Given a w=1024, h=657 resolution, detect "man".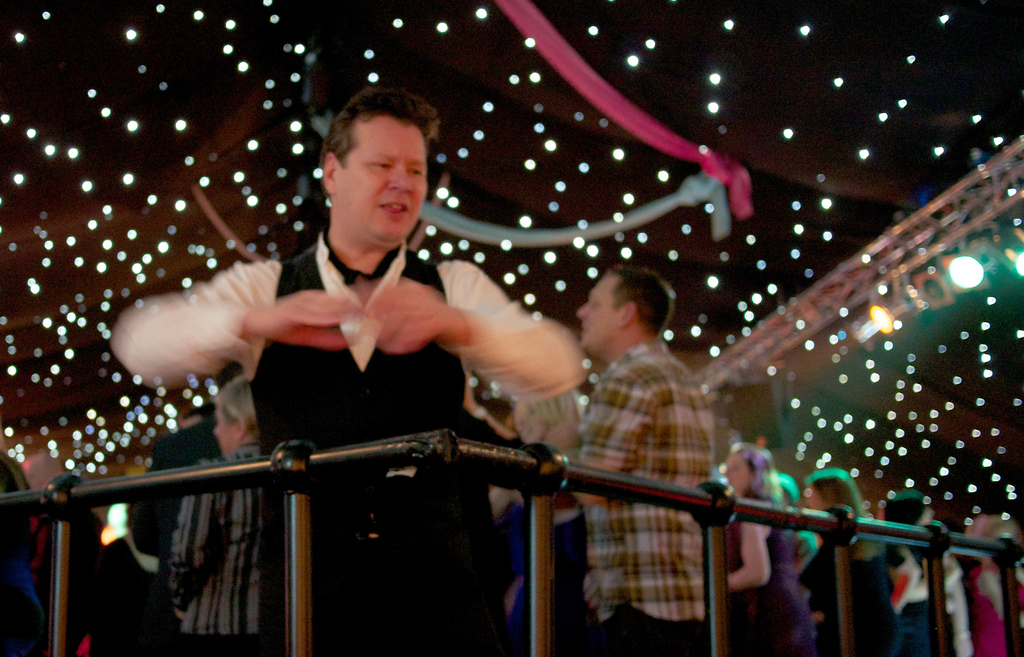
crop(126, 400, 230, 569).
